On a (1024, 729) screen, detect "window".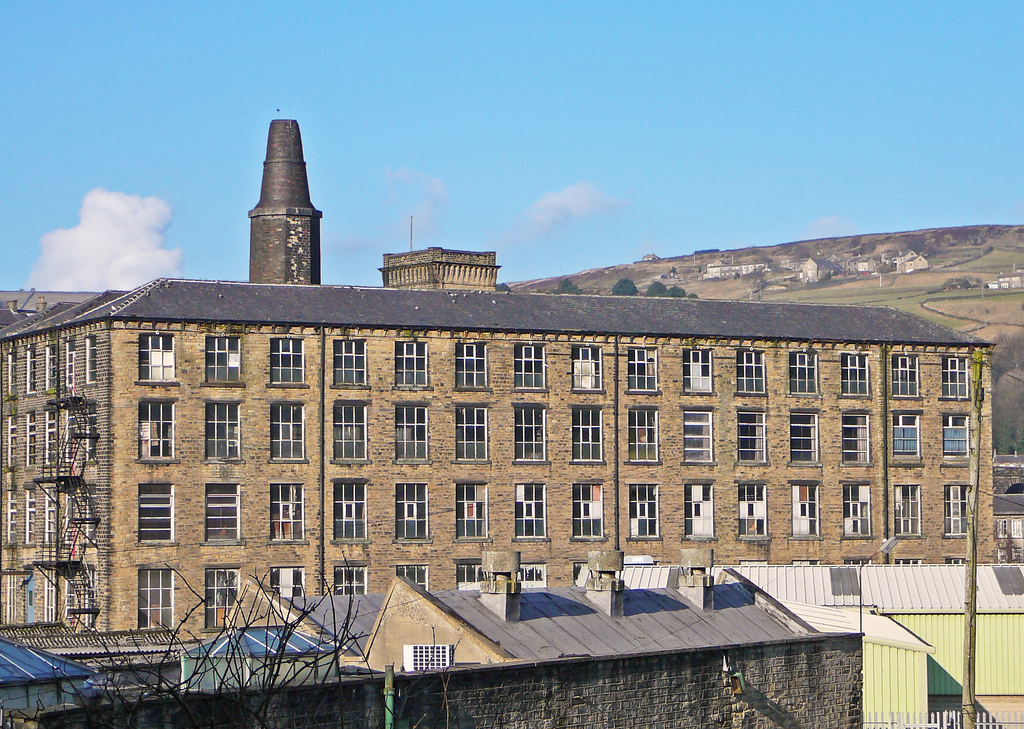
<region>890, 353, 921, 406</region>.
